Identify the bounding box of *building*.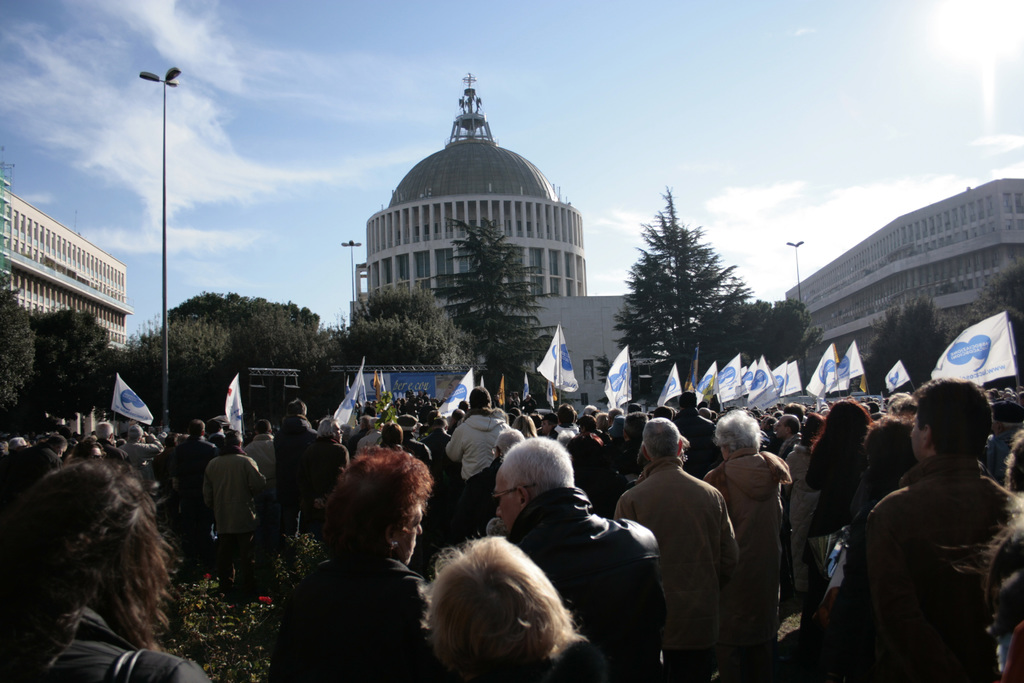
(x1=780, y1=176, x2=1023, y2=343).
